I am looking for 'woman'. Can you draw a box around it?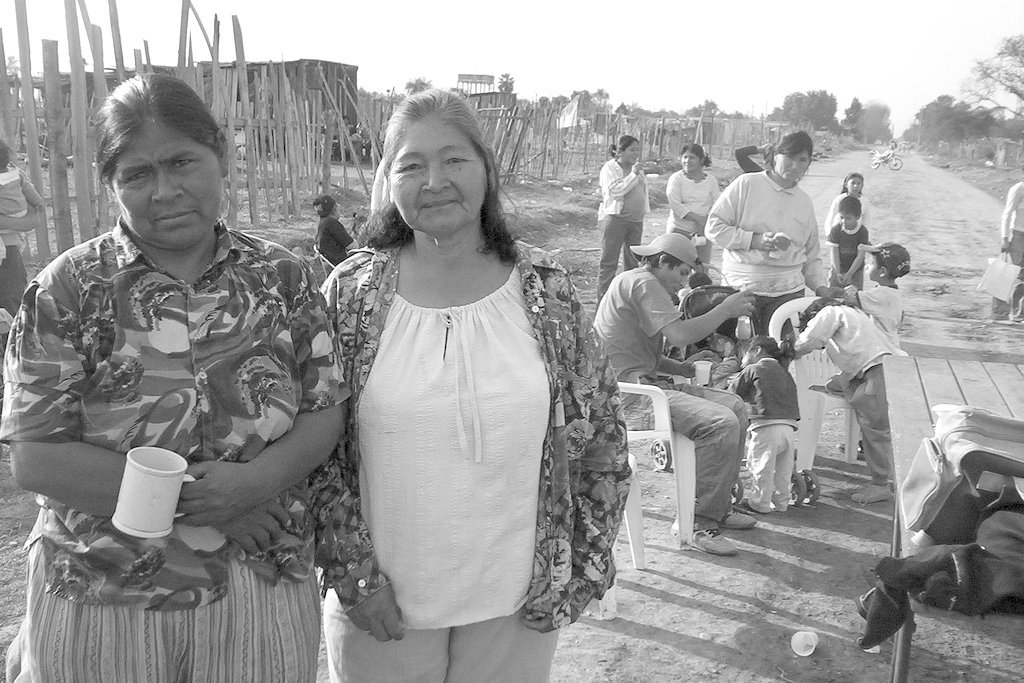
Sure, the bounding box is <bbox>595, 131, 655, 325</bbox>.
